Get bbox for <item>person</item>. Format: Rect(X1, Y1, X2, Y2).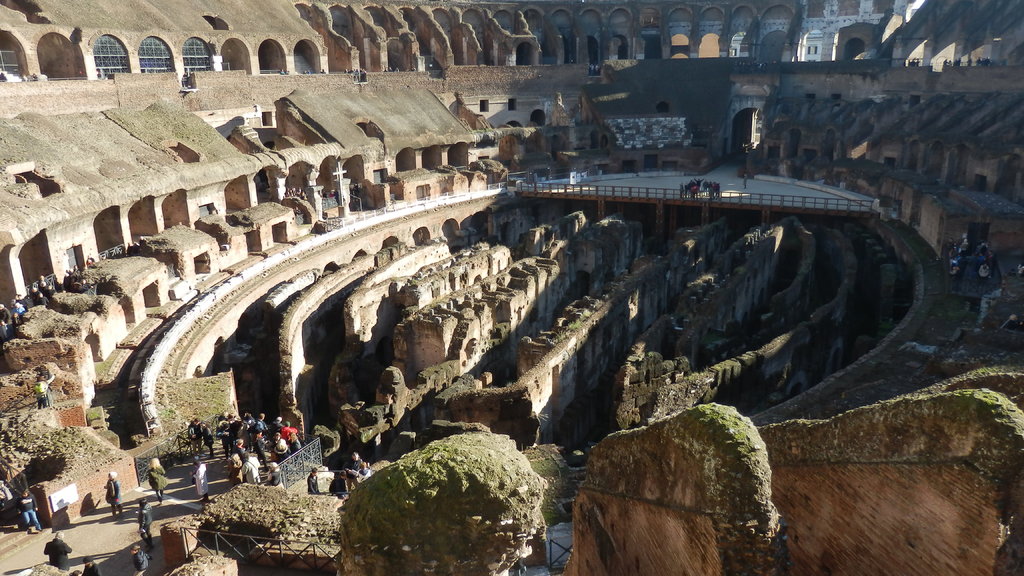
Rect(229, 448, 239, 479).
